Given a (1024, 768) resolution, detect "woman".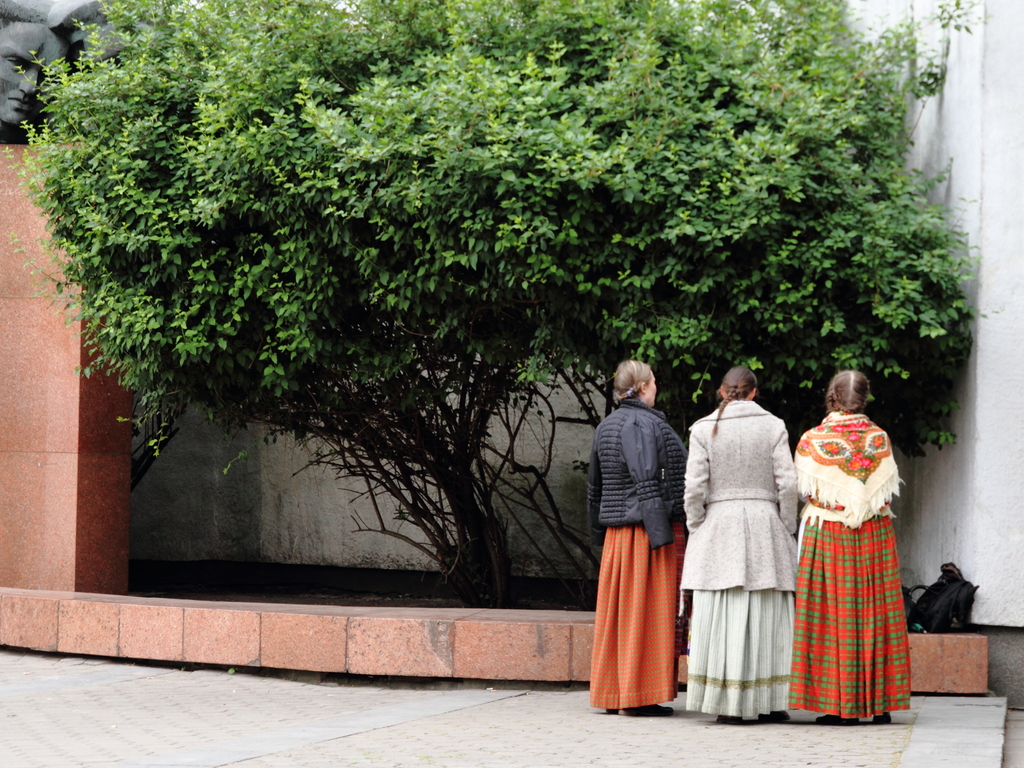
box=[789, 367, 911, 721].
